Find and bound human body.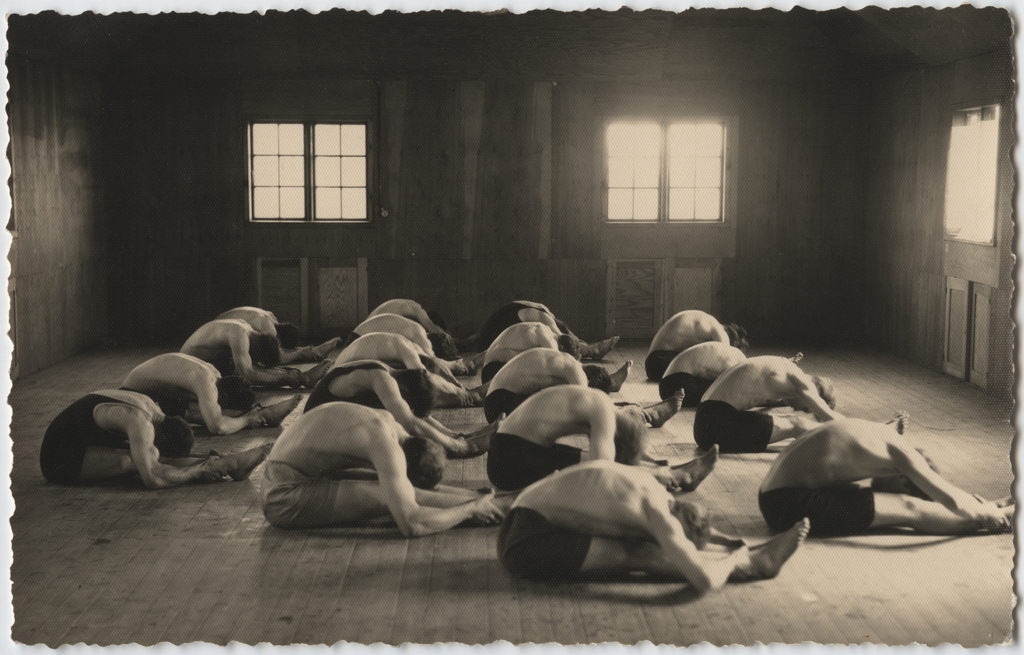
Bound: x1=754 y1=421 x2=1012 y2=535.
